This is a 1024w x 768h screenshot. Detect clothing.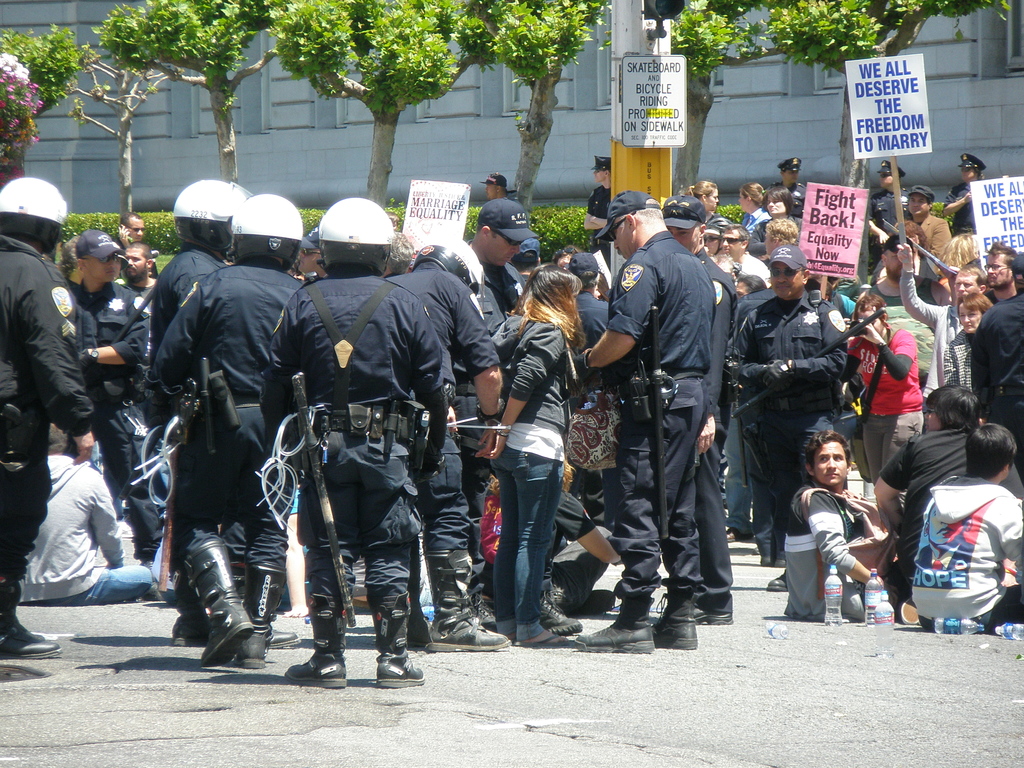
rect(867, 281, 949, 406).
